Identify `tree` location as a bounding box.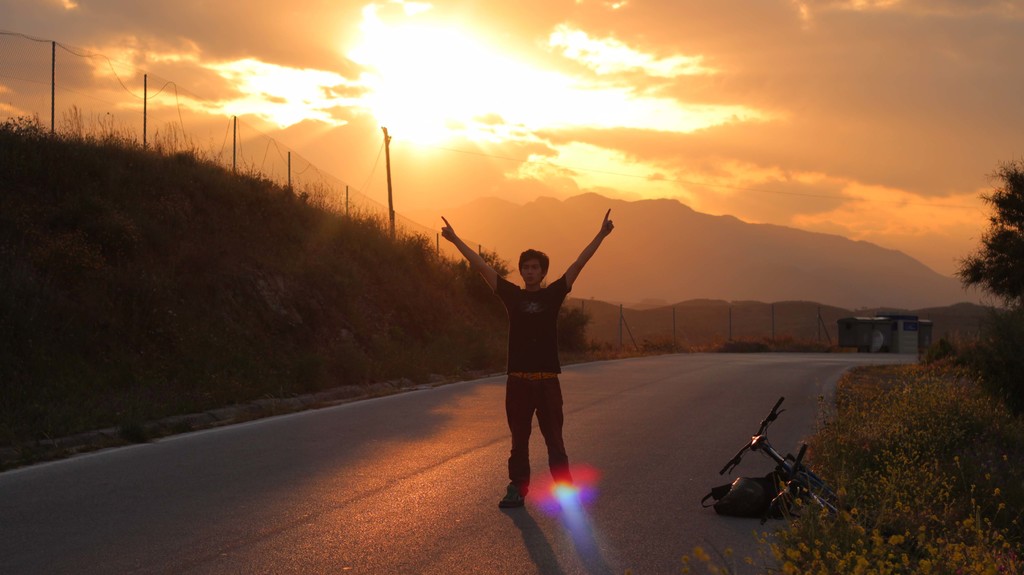
box=[954, 160, 1023, 323].
